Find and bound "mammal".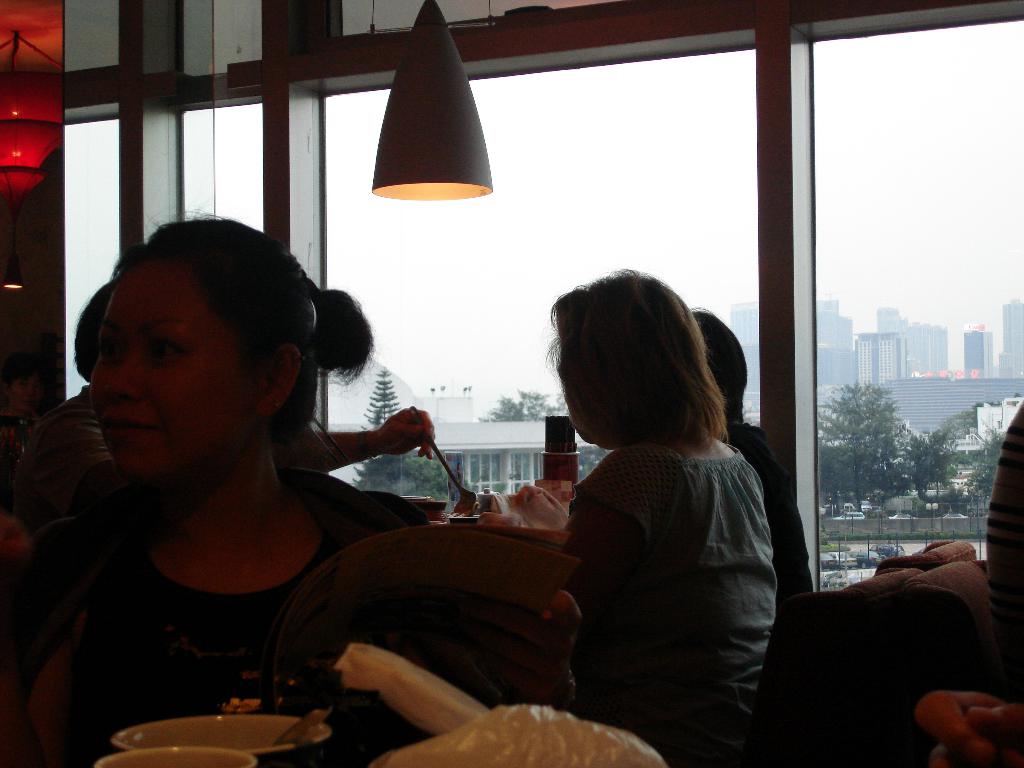
Bound: <region>38, 205, 588, 767</region>.
